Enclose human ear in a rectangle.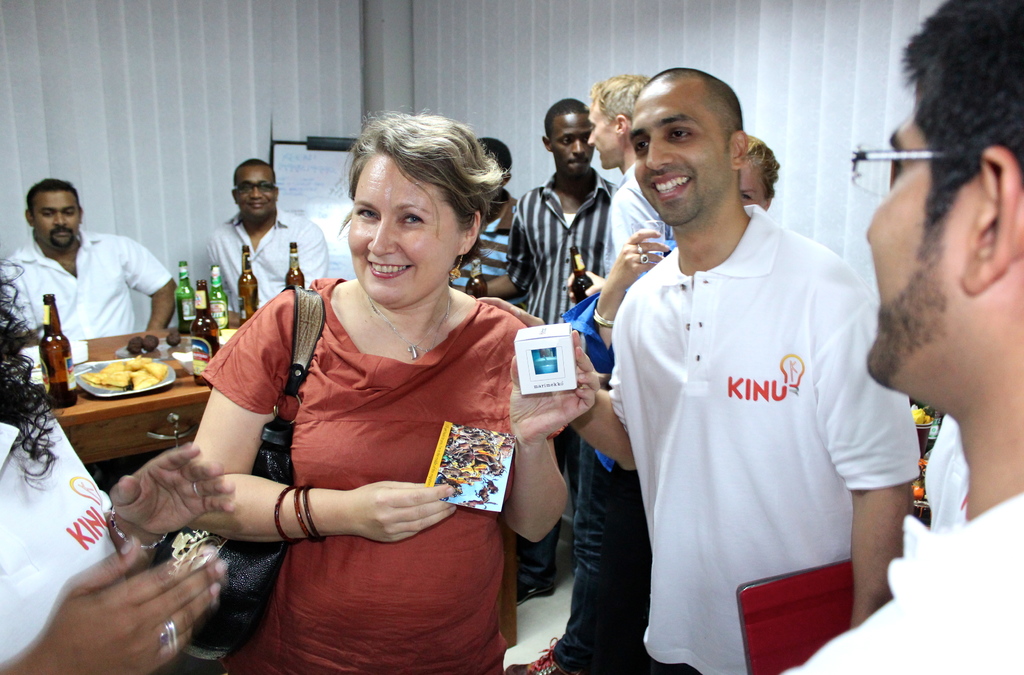
[left=275, top=186, right=281, bottom=202].
